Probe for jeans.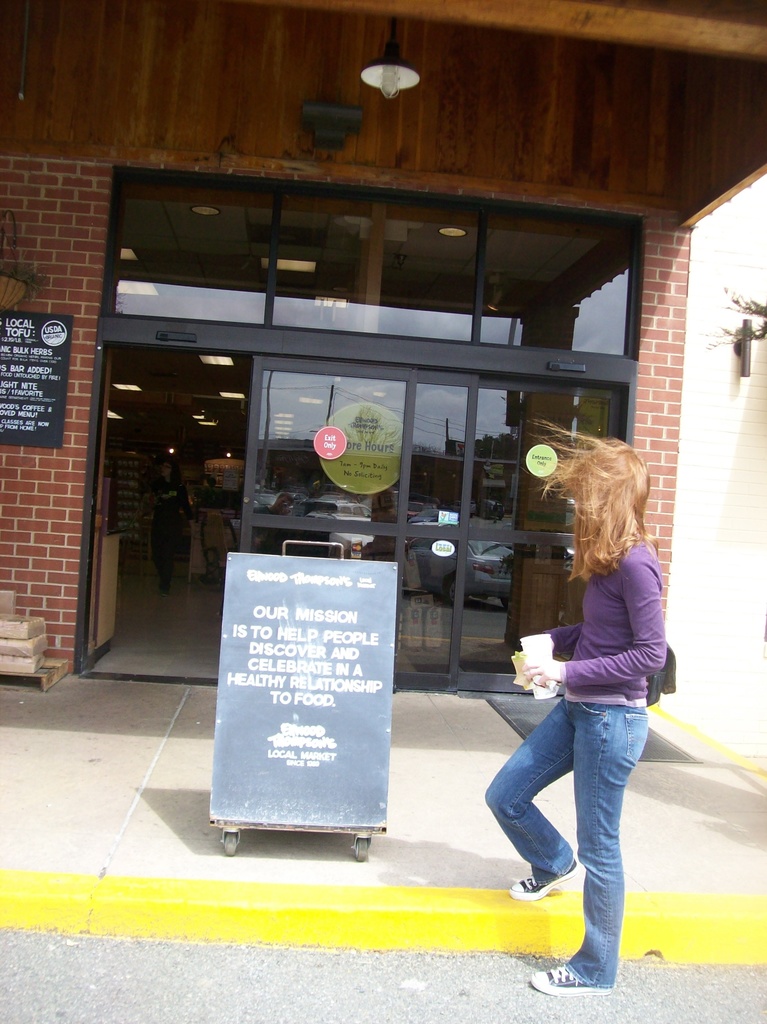
Probe result: locate(486, 700, 648, 990).
